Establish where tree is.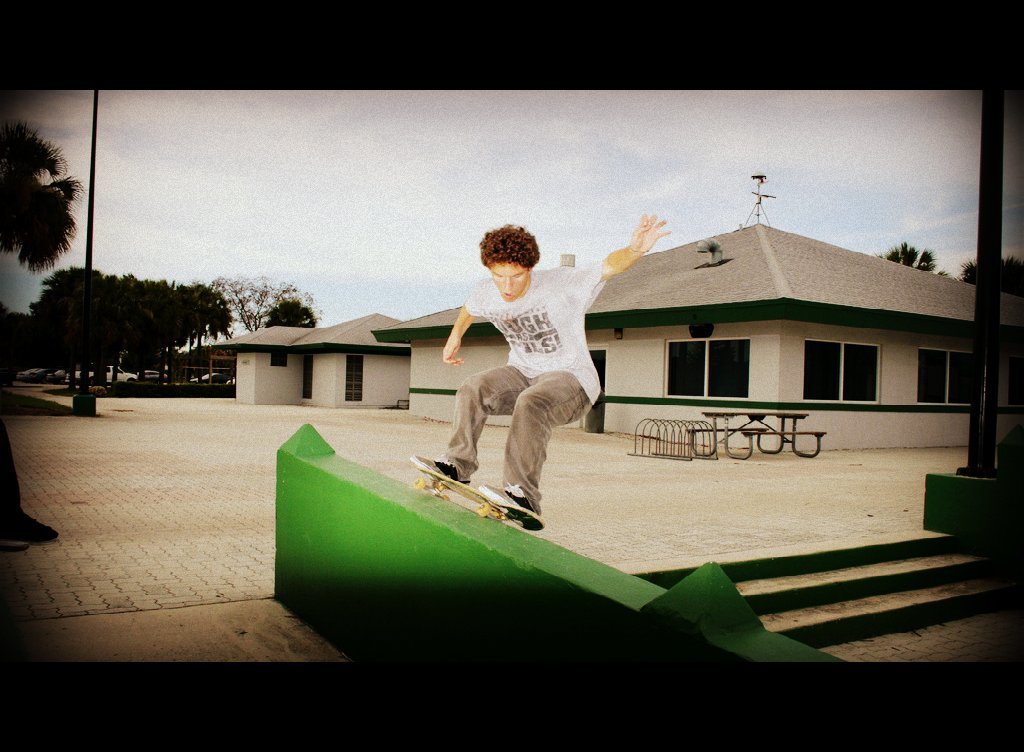
Established at (885, 236, 957, 272).
